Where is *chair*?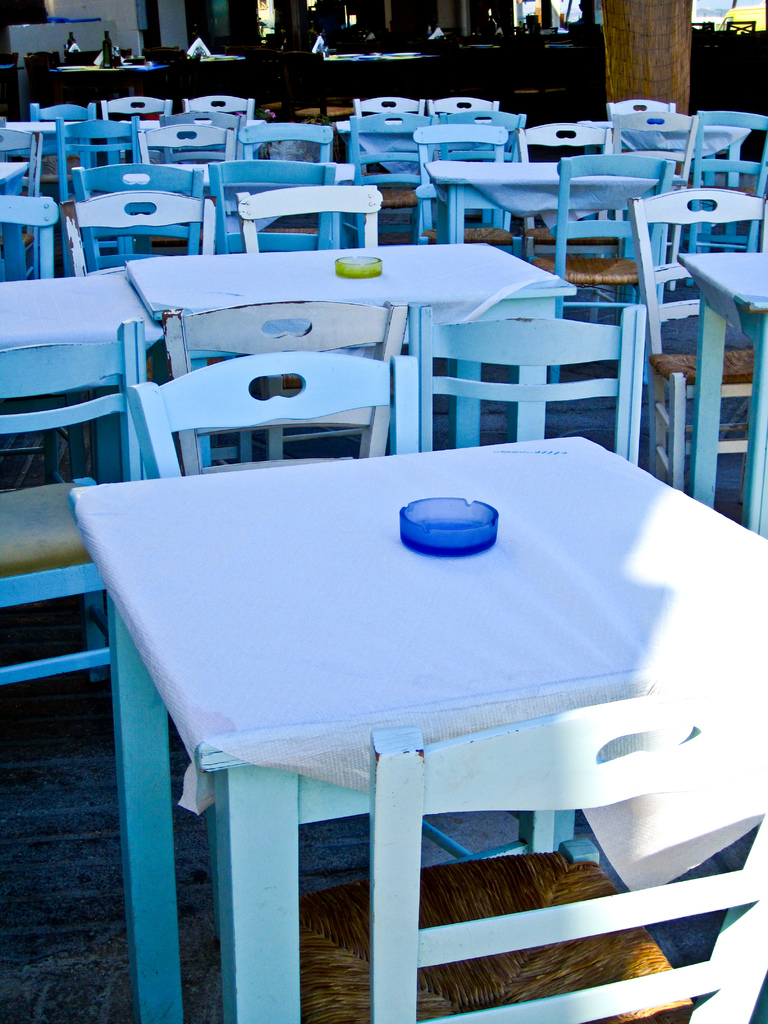
<box>633,188,767,502</box>.
